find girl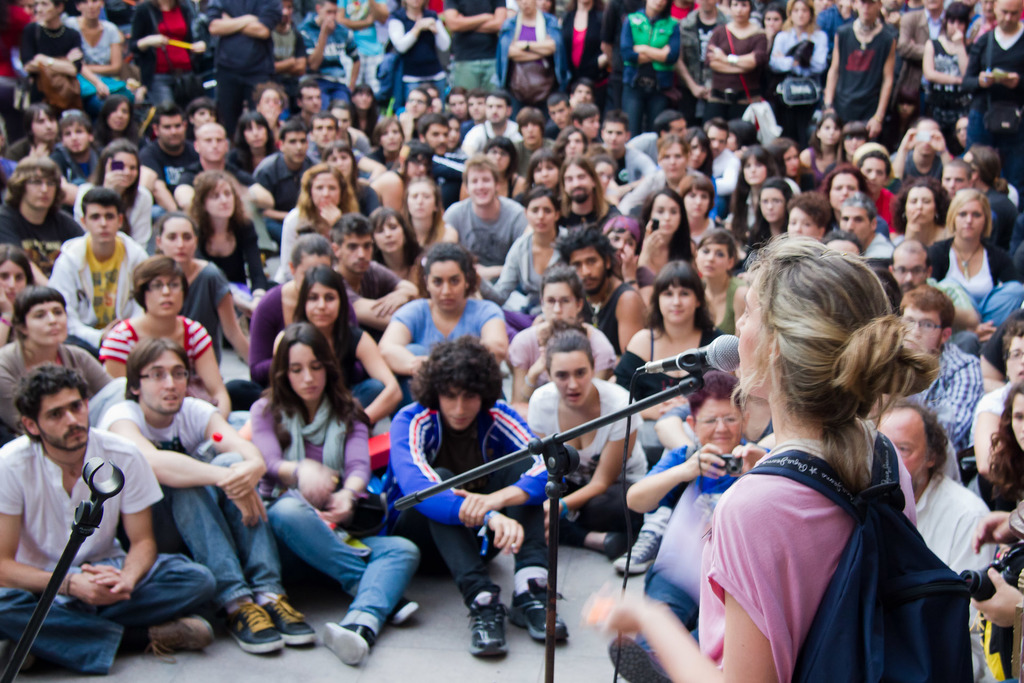
BBox(188, 167, 271, 325)
